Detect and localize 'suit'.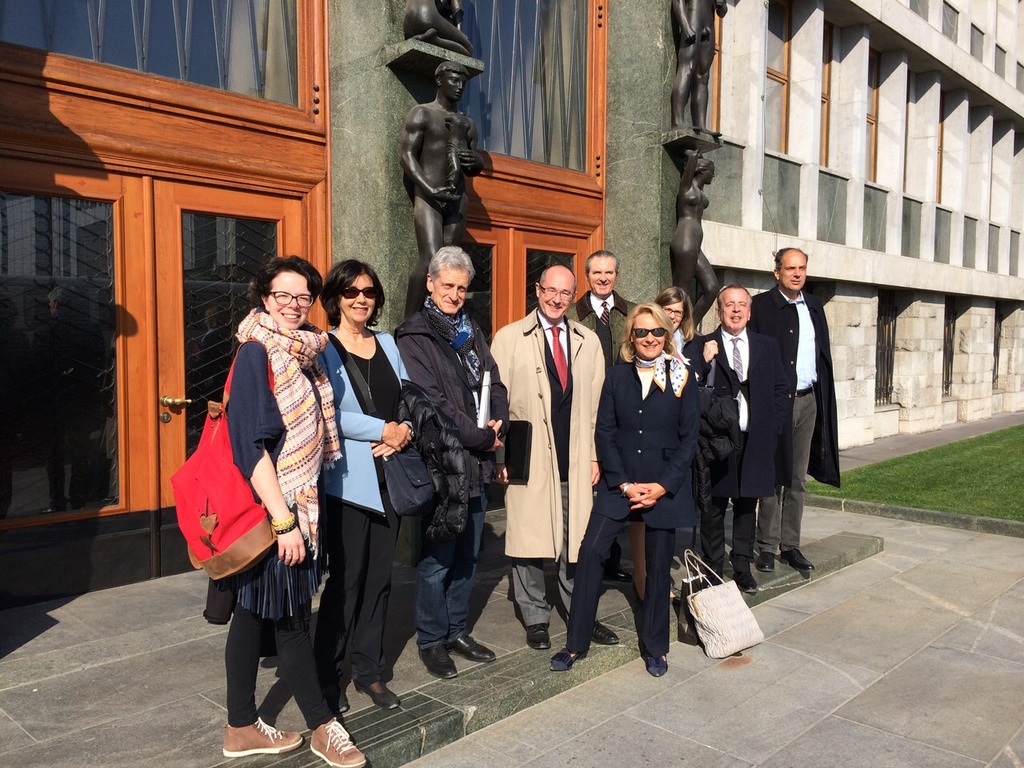
Localized at crop(499, 272, 590, 645).
